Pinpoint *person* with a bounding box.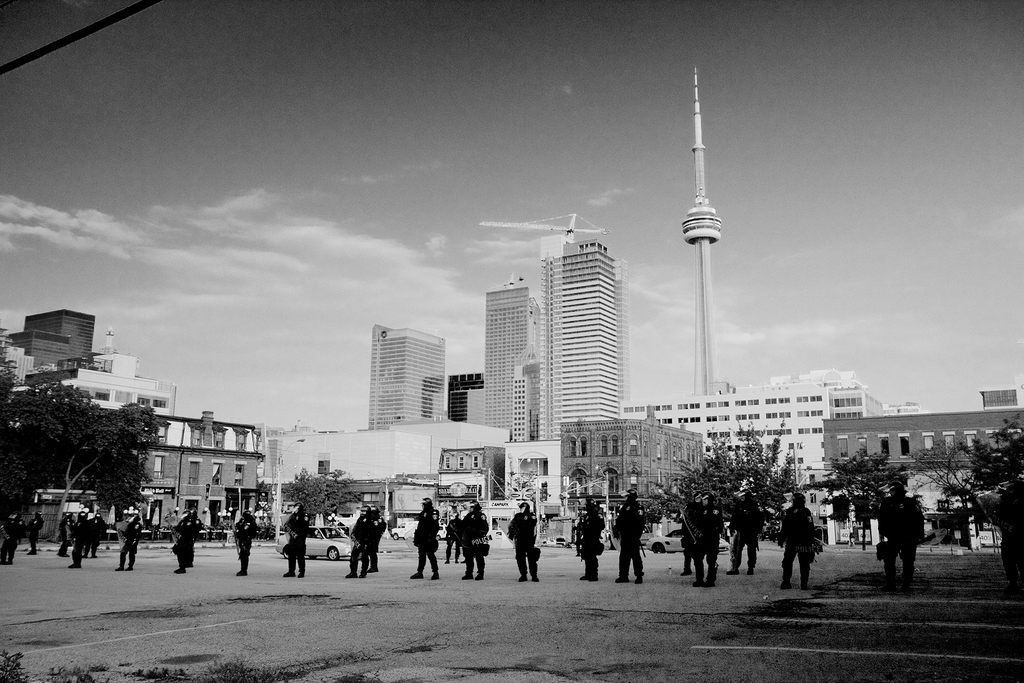
Rect(370, 504, 388, 573).
